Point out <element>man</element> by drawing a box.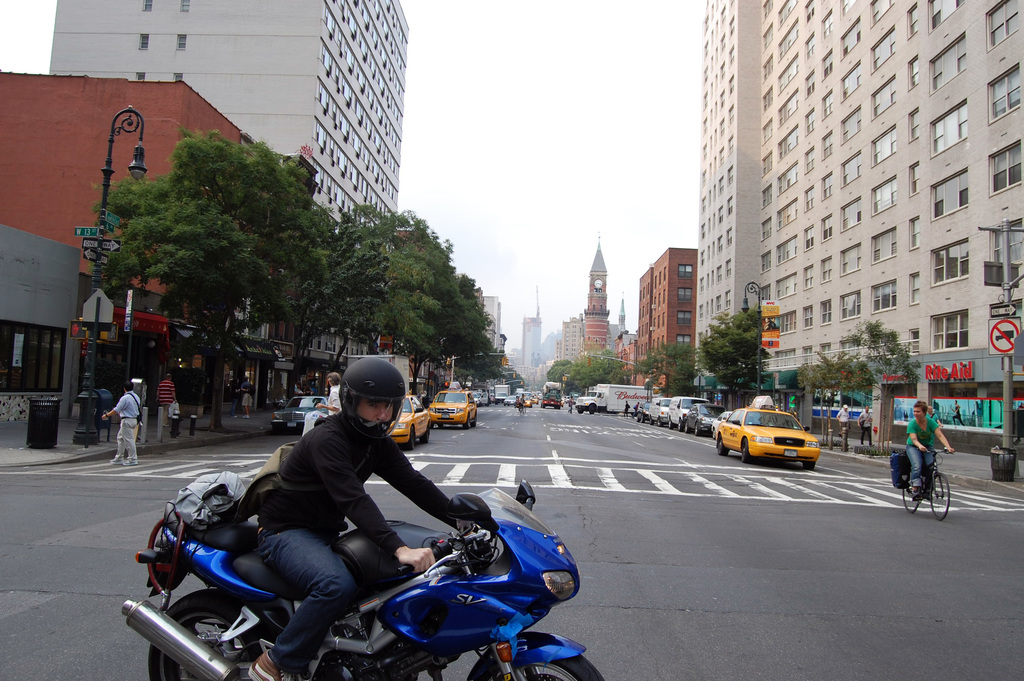
(x1=244, y1=356, x2=466, y2=680).
